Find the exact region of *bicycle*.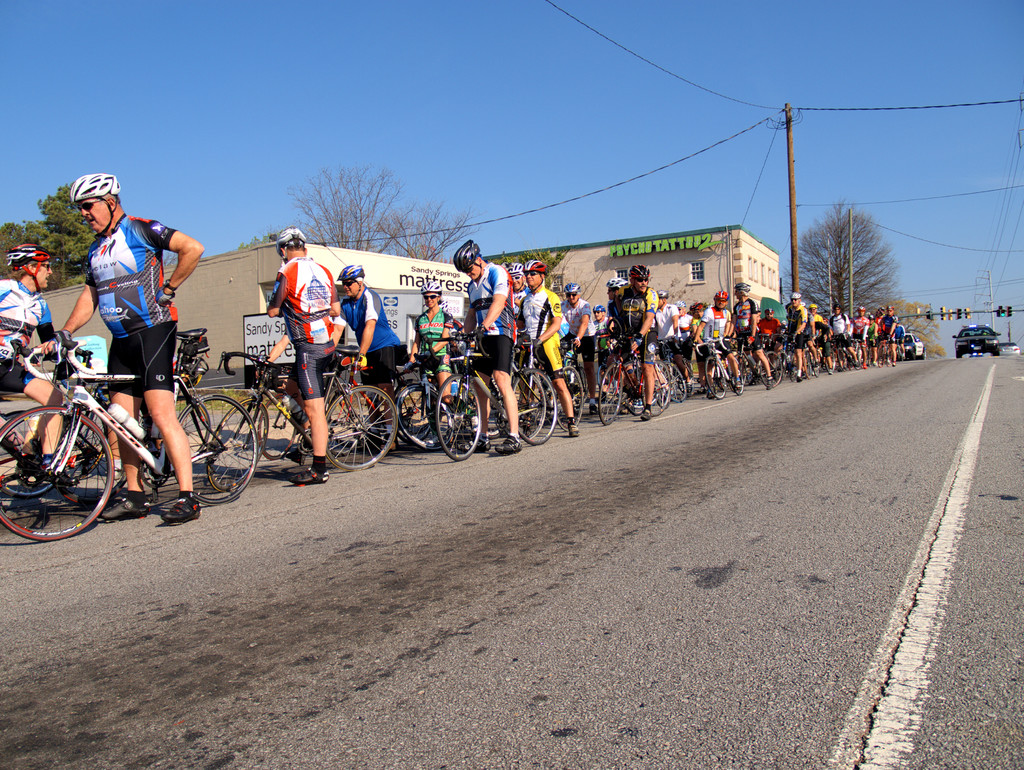
Exact region: box(593, 331, 669, 425).
